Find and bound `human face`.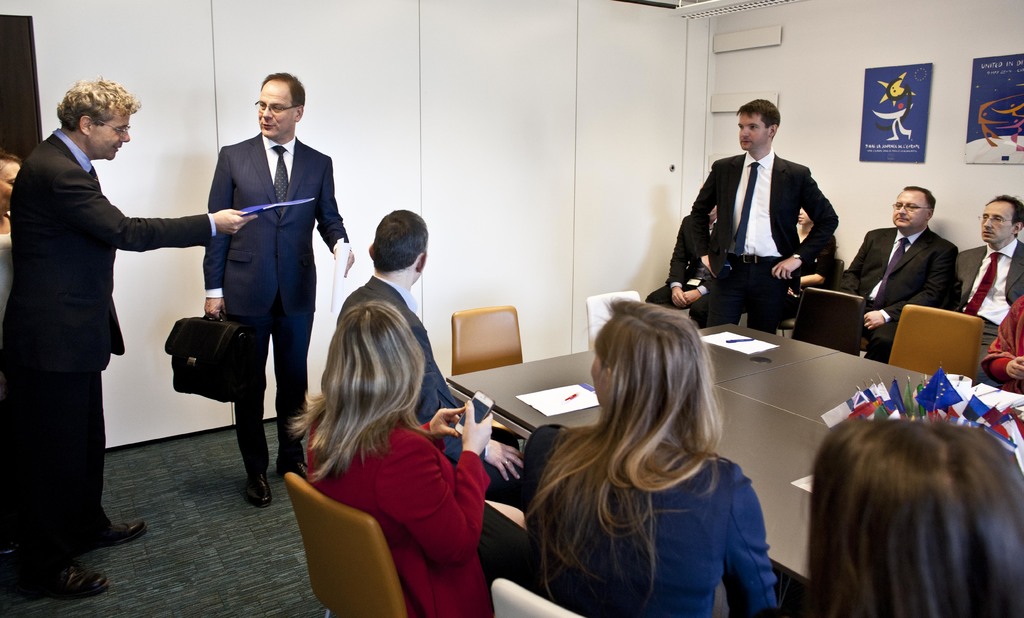
Bound: <region>892, 191, 932, 231</region>.
